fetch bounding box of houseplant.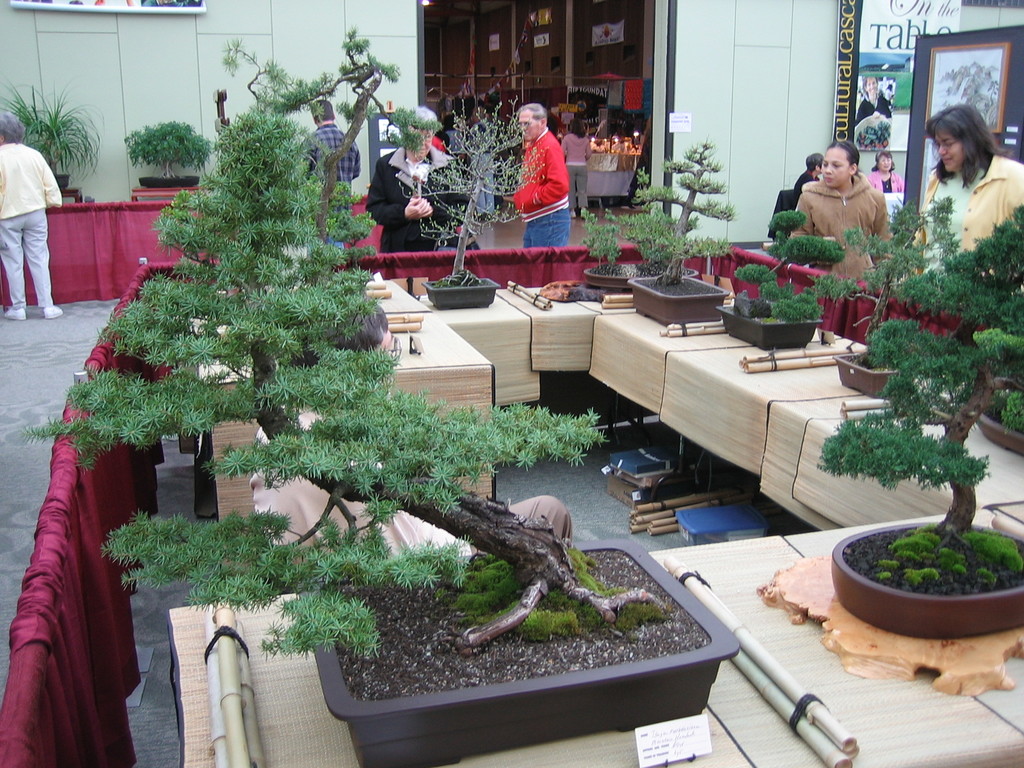
Bbox: left=623, top=129, right=739, bottom=336.
